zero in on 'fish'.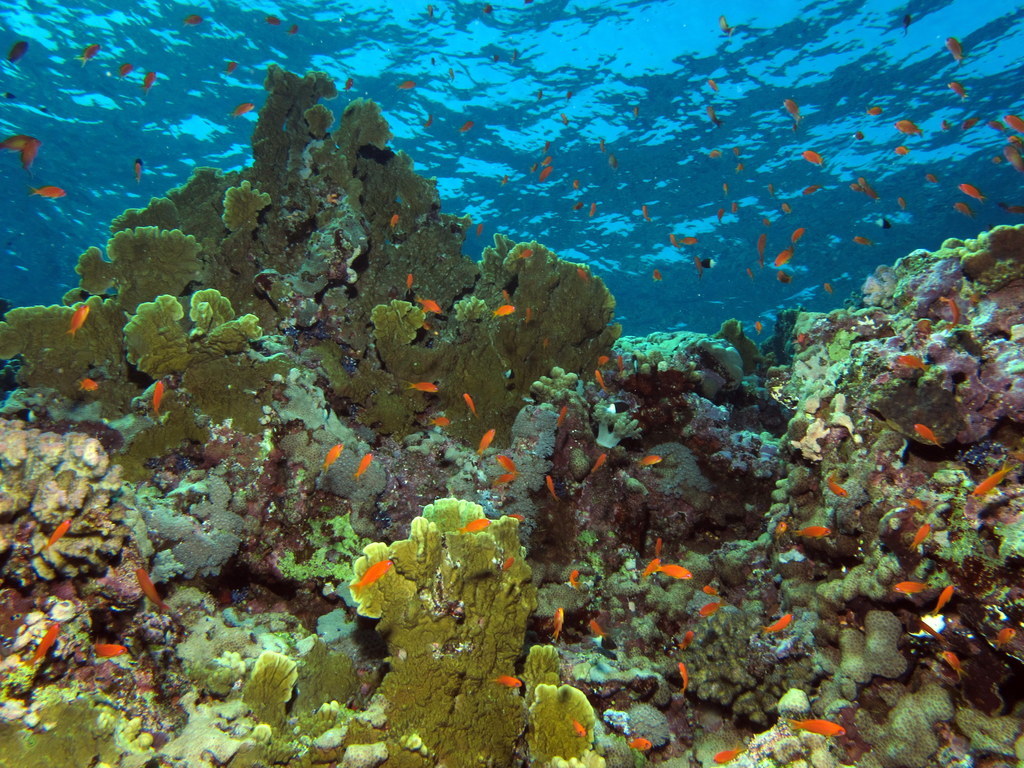
Zeroed in: {"left": 740, "top": 164, "right": 742, "bottom": 172}.
